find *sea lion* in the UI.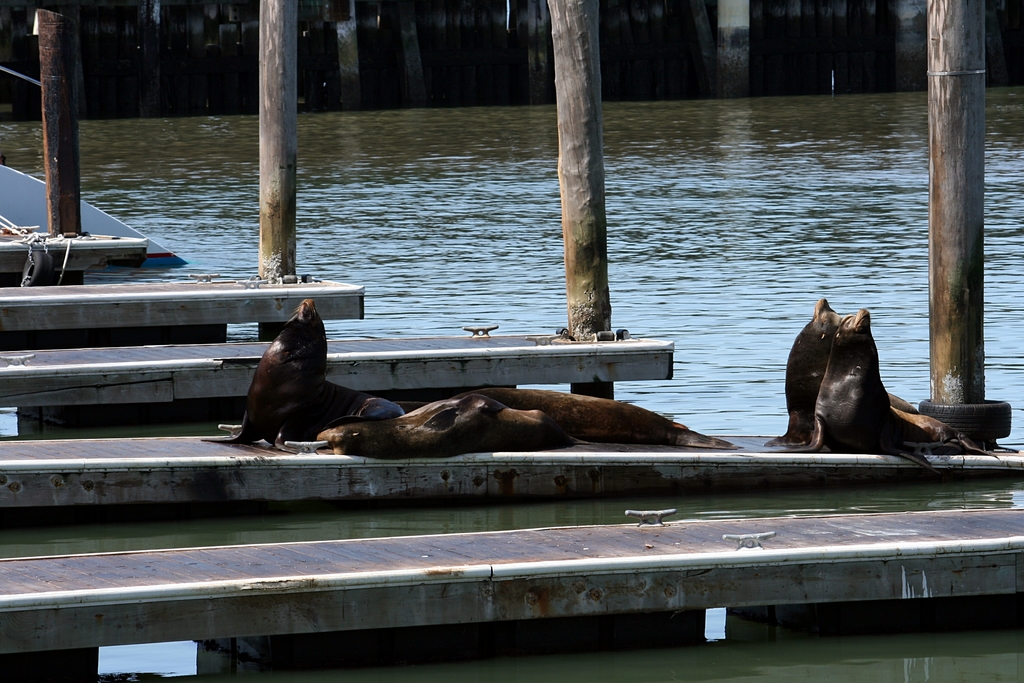
UI element at [764, 298, 927, 441].
